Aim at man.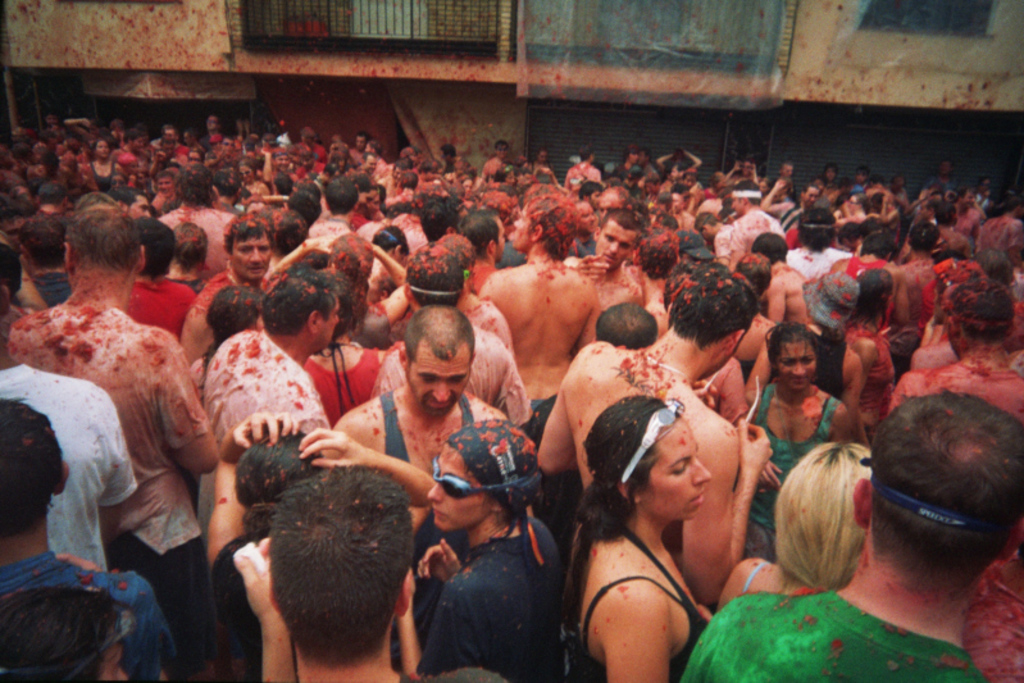
Aimed at box(364, 224, 409, 302).
